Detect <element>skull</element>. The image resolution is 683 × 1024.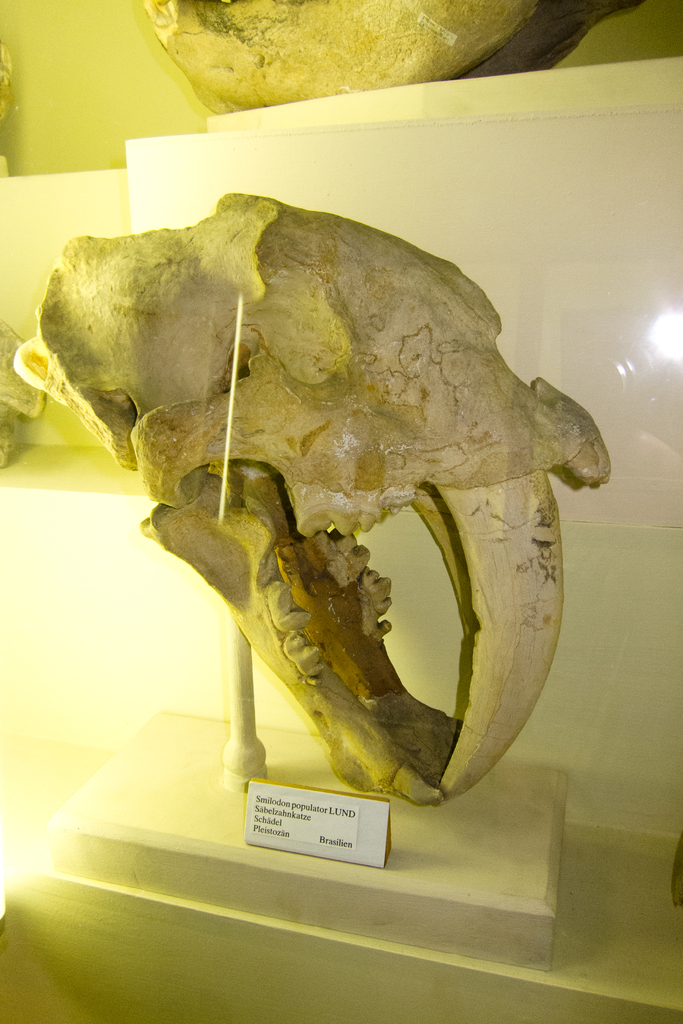
box(142, 0, 639, 113).
